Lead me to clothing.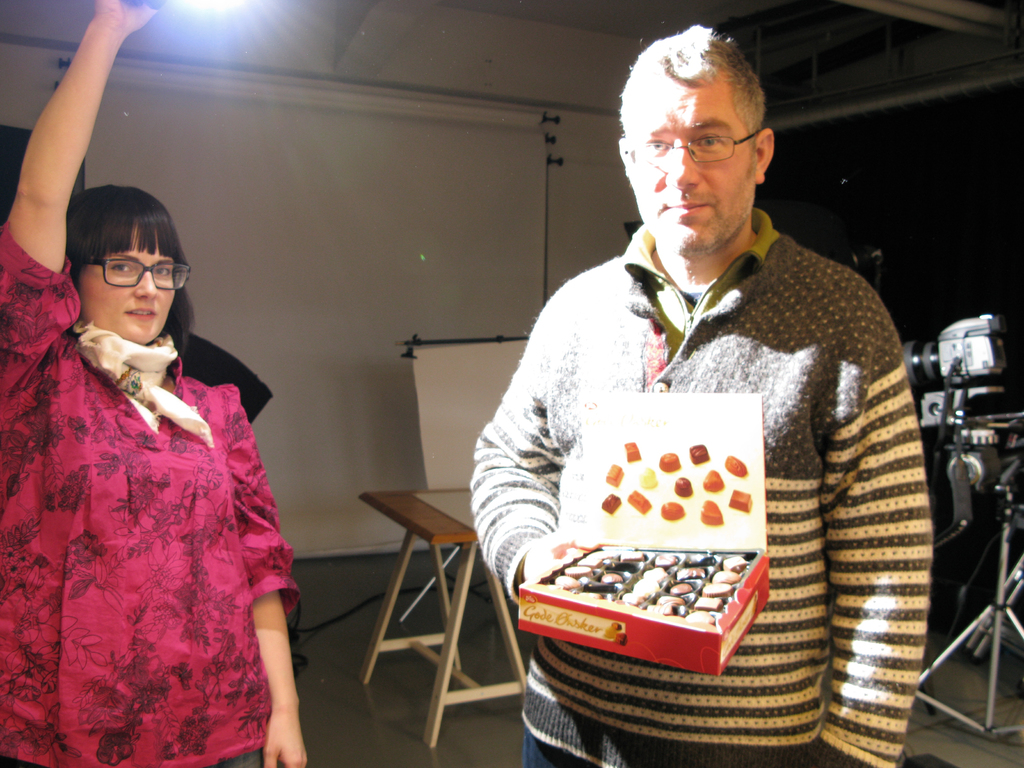
Lead to [x1=8, y1=184, x2=308, y2=767].
